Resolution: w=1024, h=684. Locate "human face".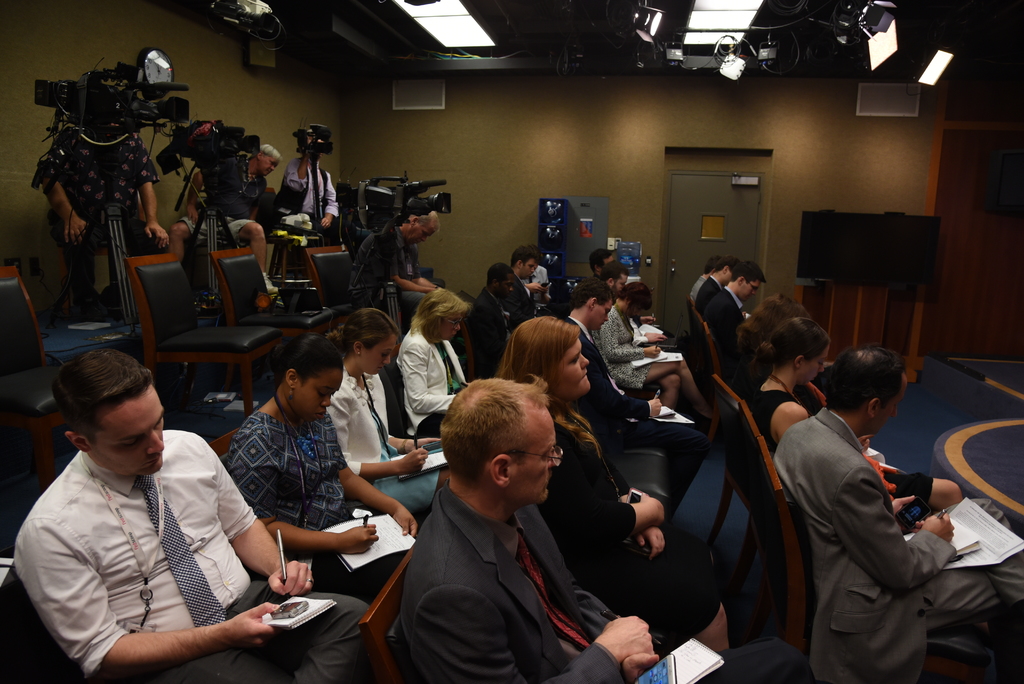
[left=742, top=280, right=764, bottom=300].
